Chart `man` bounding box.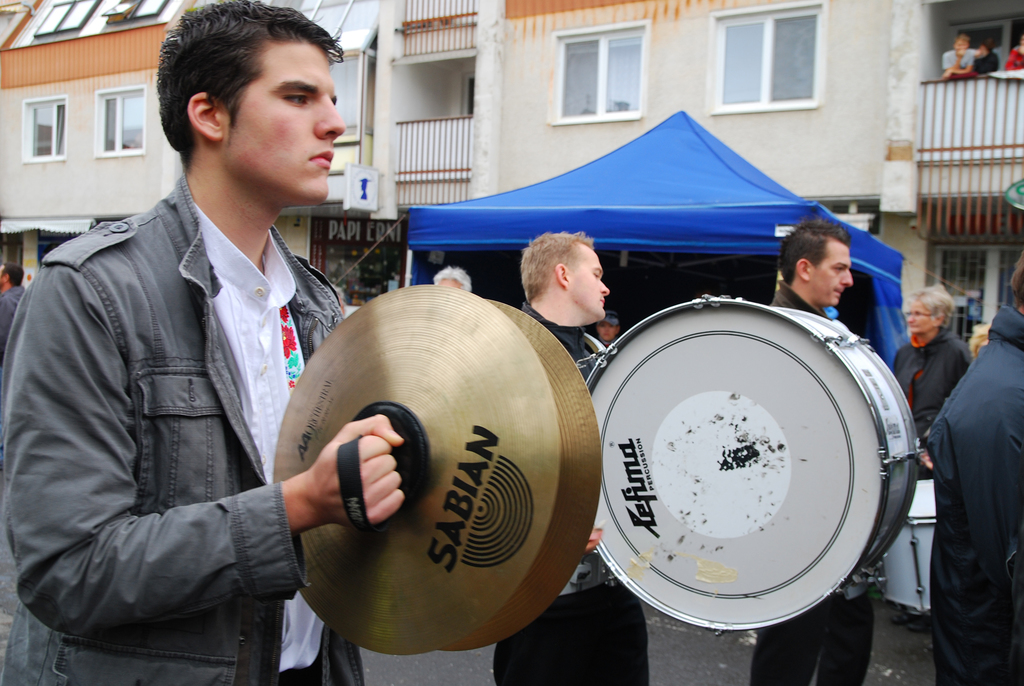
Charted: rect(490, 229, 651, 685).
